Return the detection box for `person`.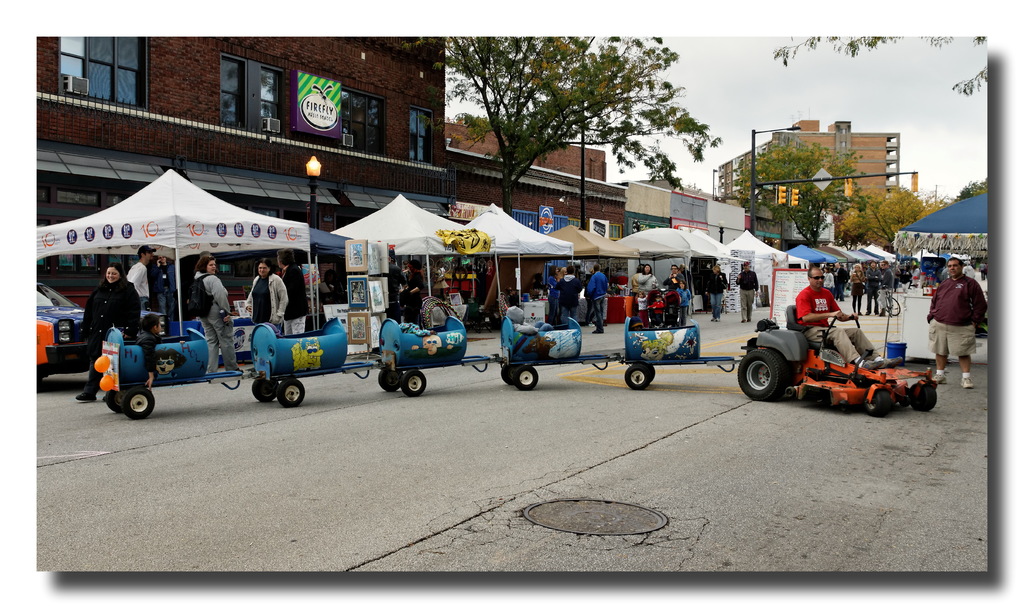
box=[125, 246, 154, 309].
